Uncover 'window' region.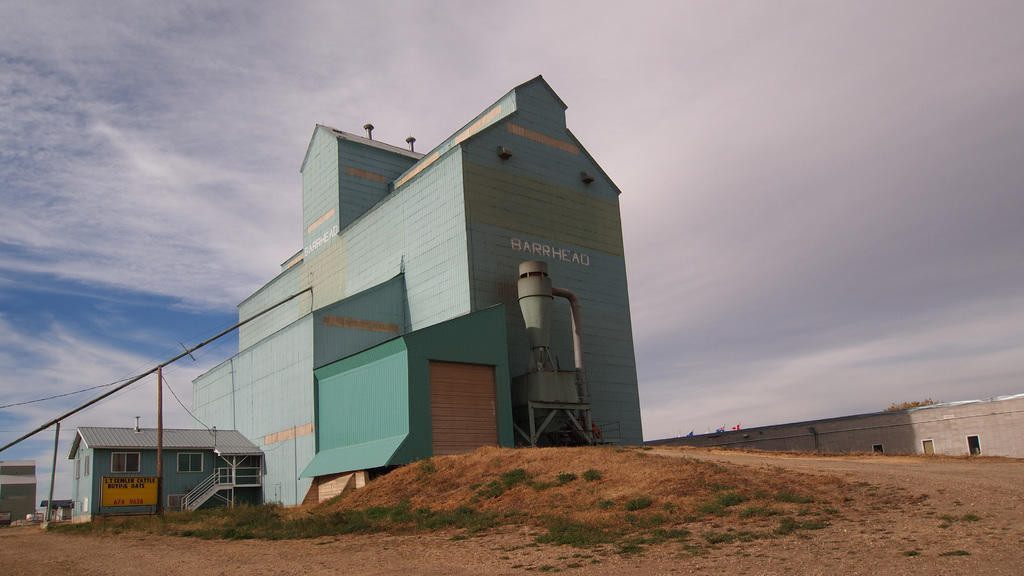
Uncovered: BBox(179, 452, 205, 474).
